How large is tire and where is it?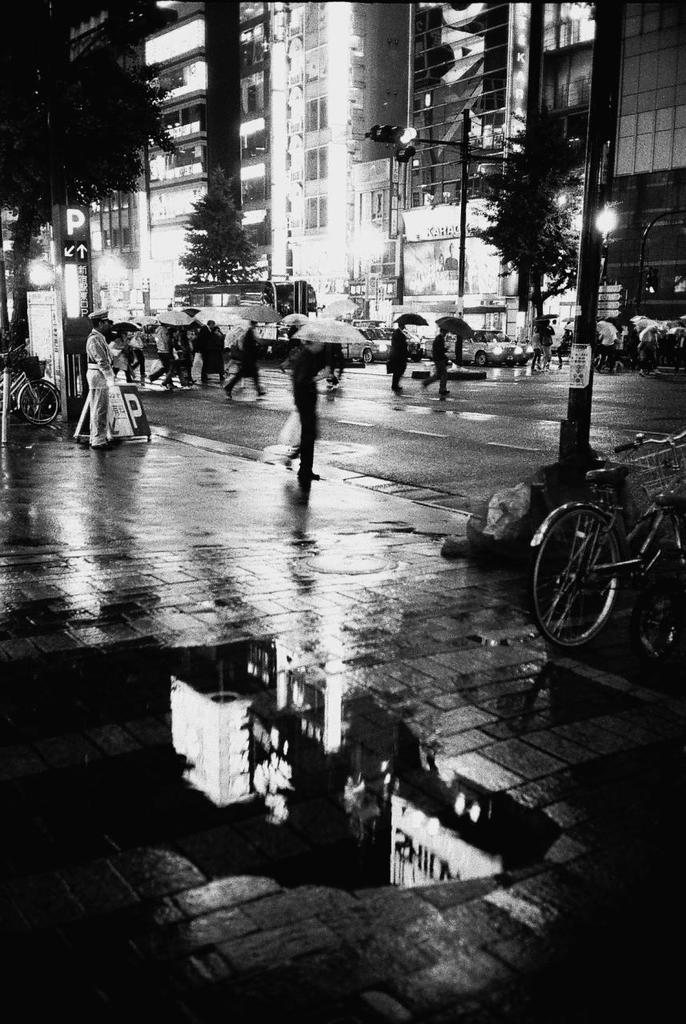
Bounding box: detection(27, 382, 64, 422).
